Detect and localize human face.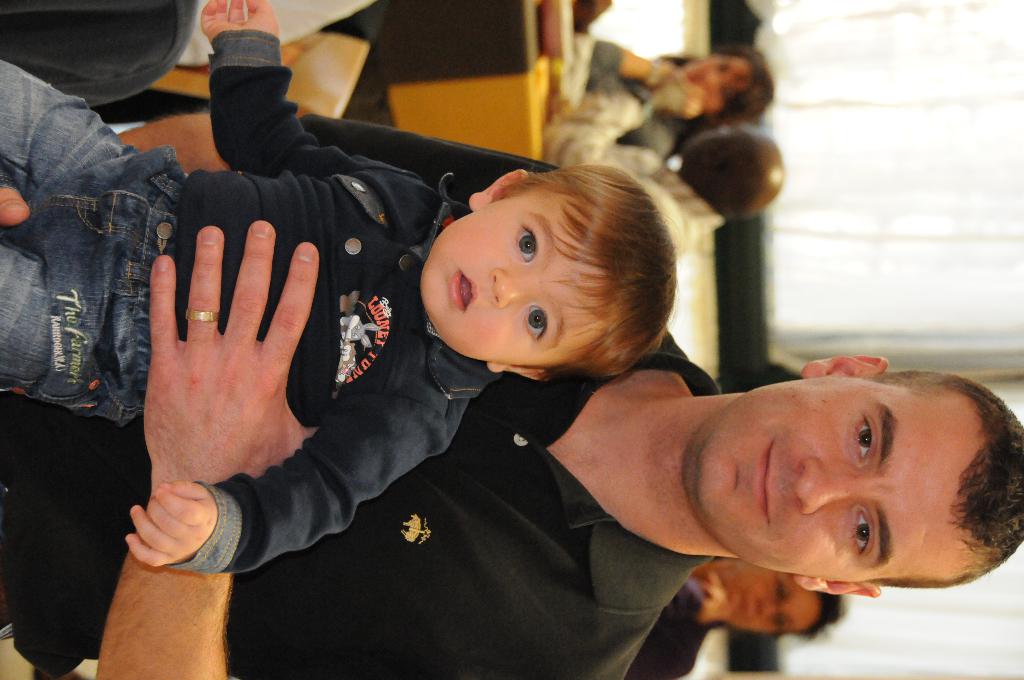
Localized at <box>687,55,751,111</box>.
